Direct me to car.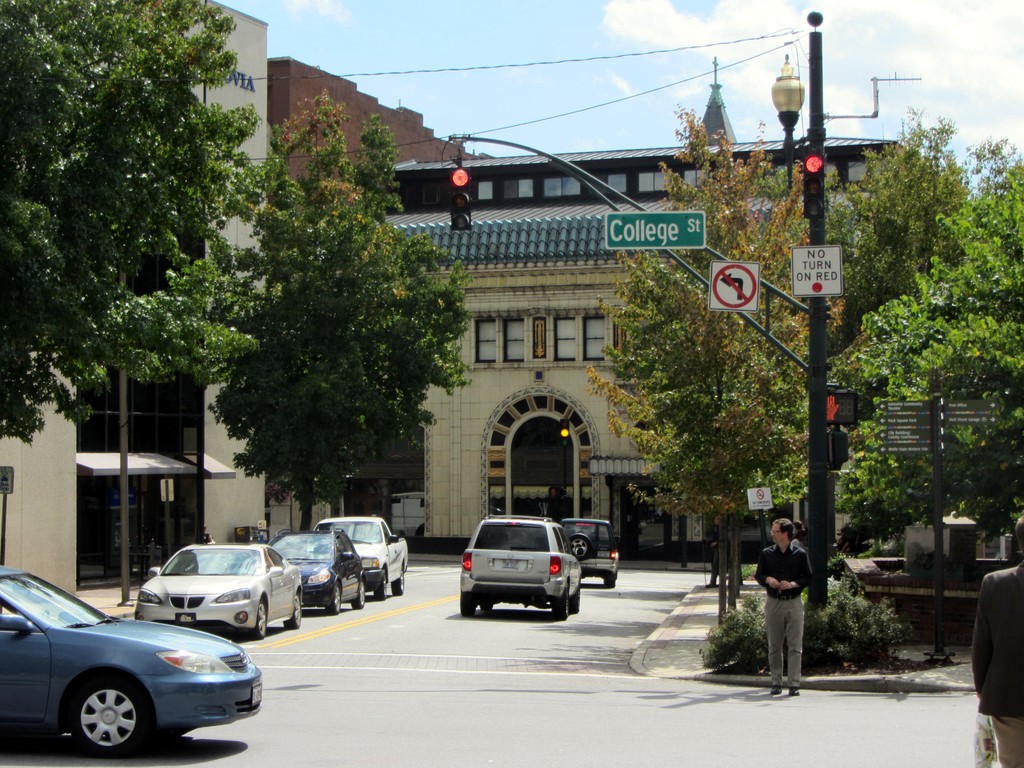
Direction: [left=0, top=575, right=276, bottom=756].
